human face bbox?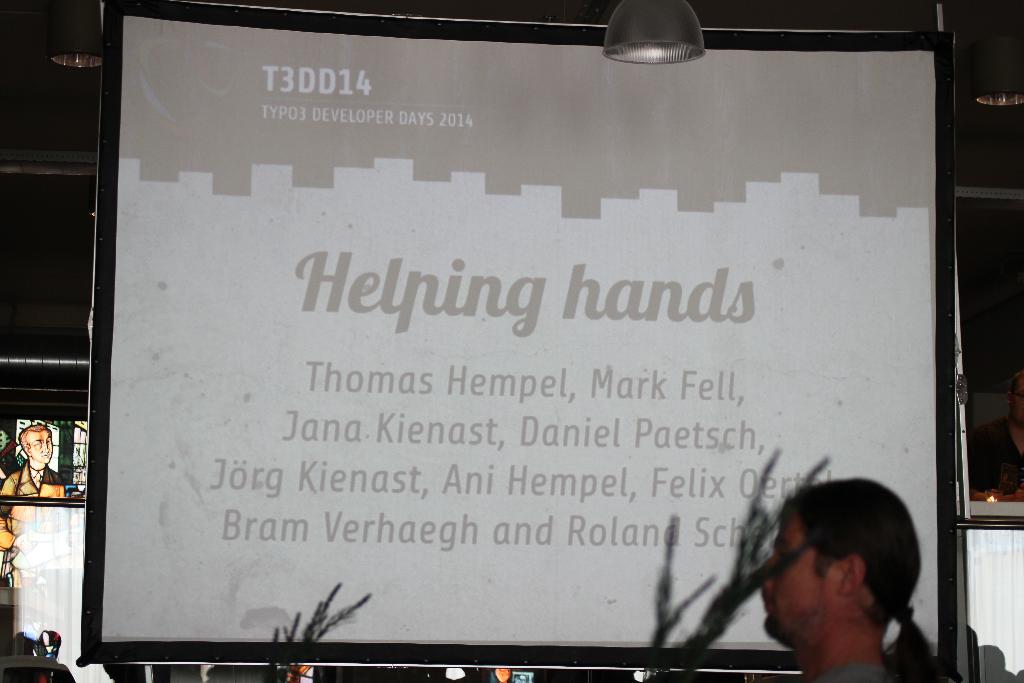
detection(29, 438, 58, 463)
